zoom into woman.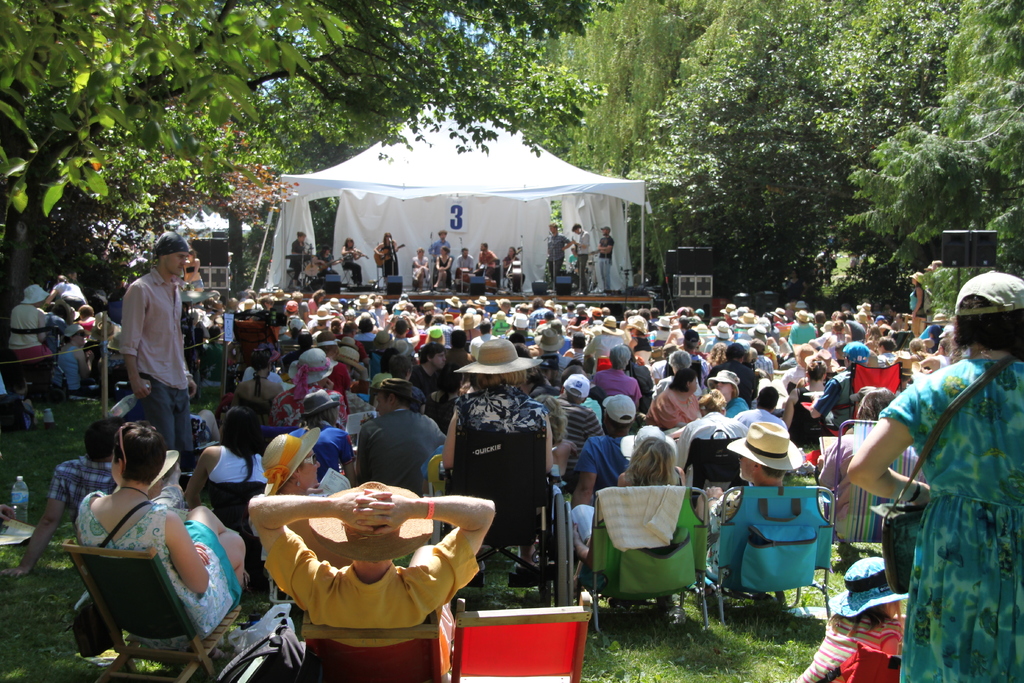
Zoom target: x1=644, y1=370, x2=701, y2=431.
